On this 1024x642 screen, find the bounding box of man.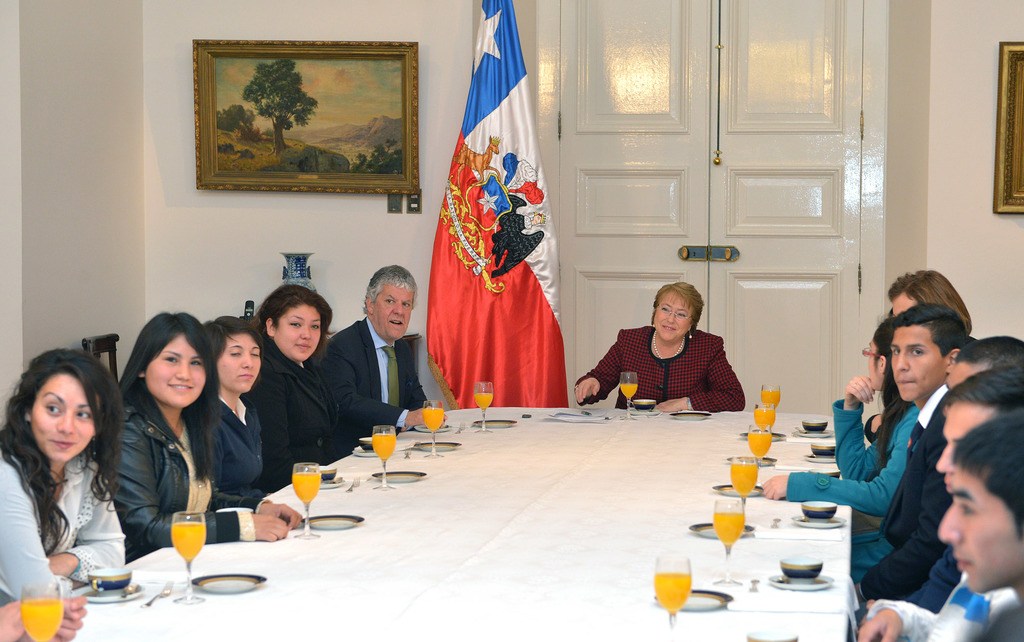
Bounding box: bbox=(313, 263, 449, 461).
